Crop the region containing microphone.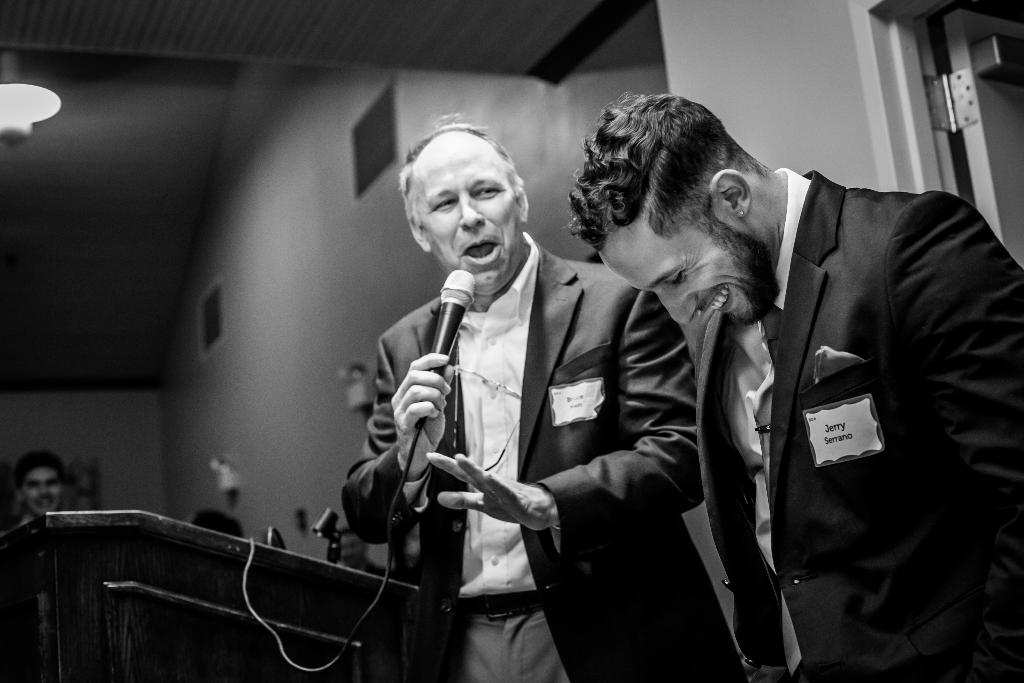
Crop region: 420:263:473:437.
